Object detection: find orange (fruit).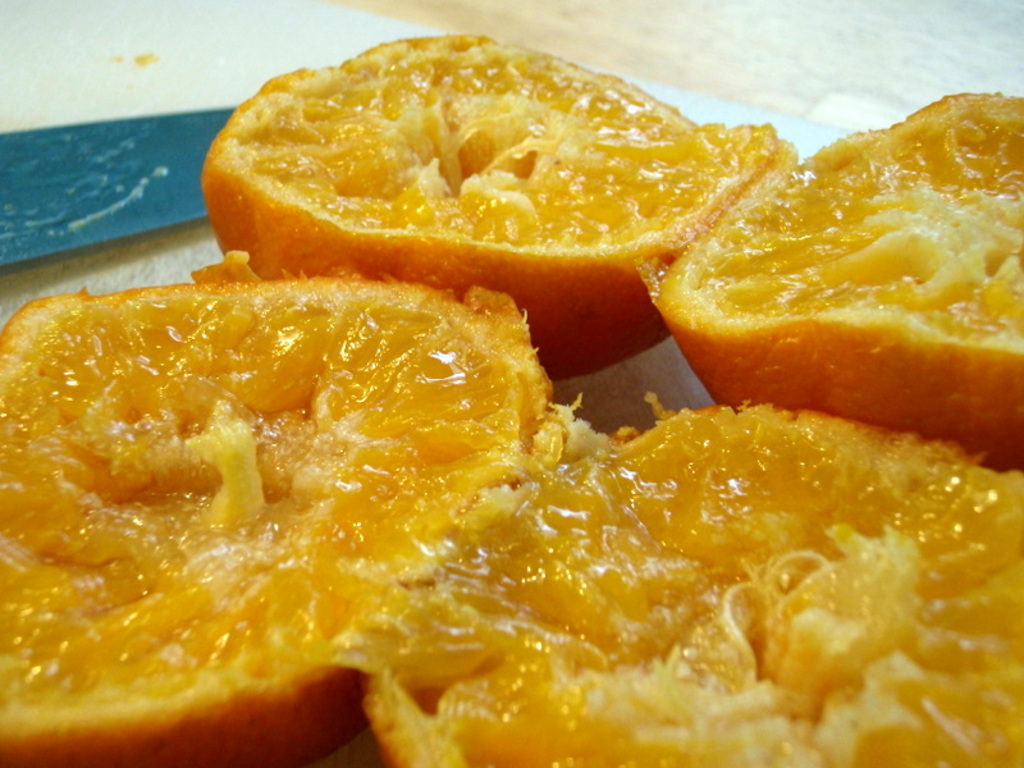
rect(0, 275, 581, 763).
